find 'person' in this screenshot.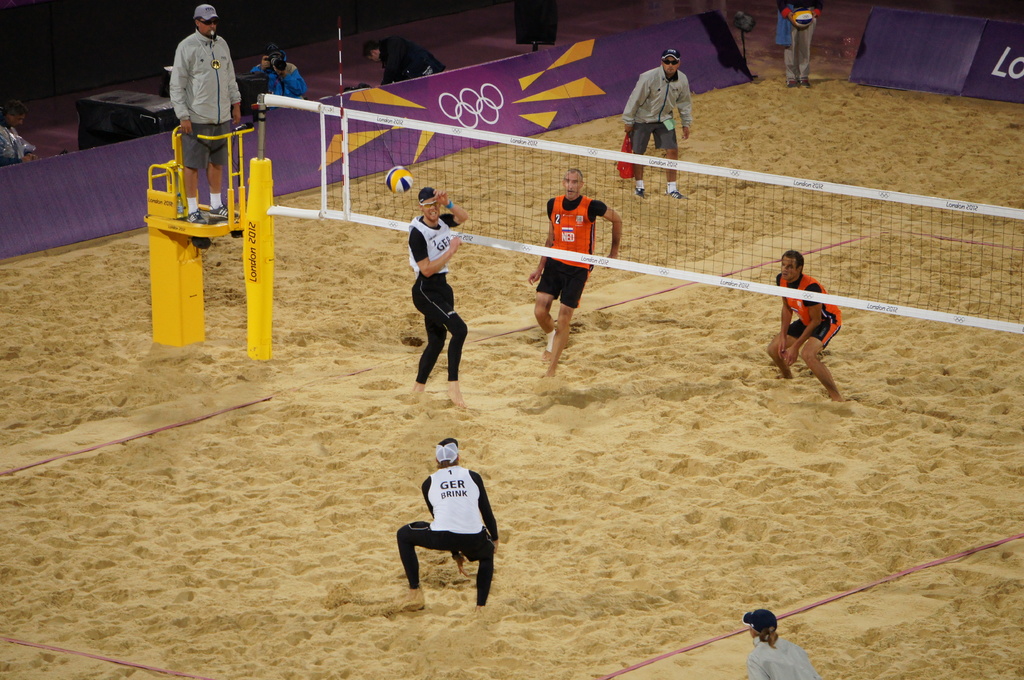
The bounding box for 'person' is [left=741, top=602, right=824, bottom=679].
